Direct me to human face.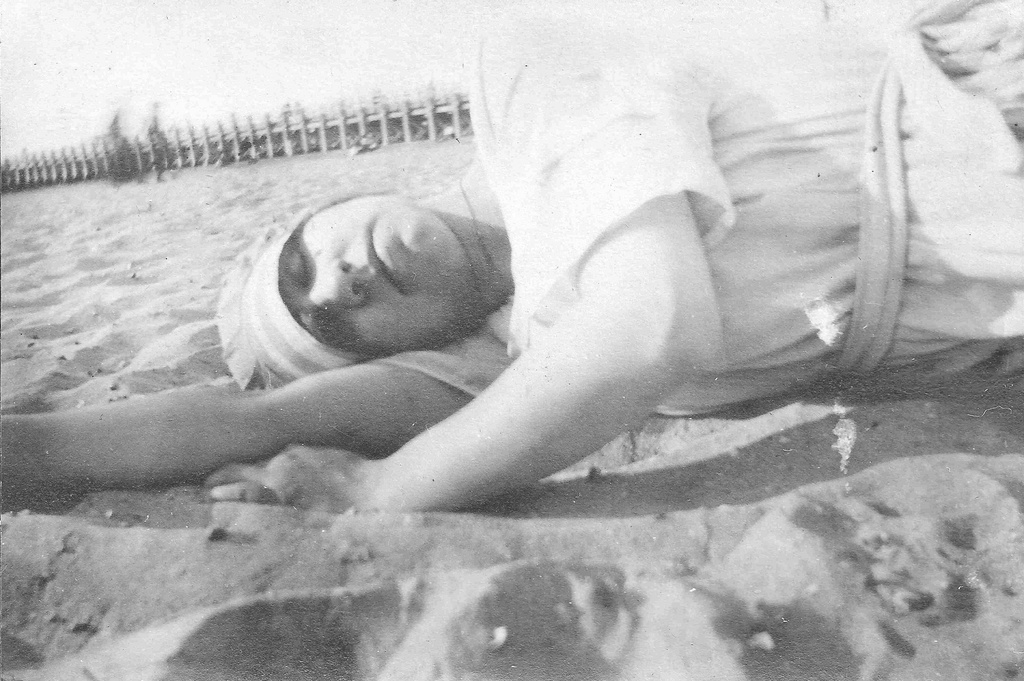
Direction: [266,192,487,368].
